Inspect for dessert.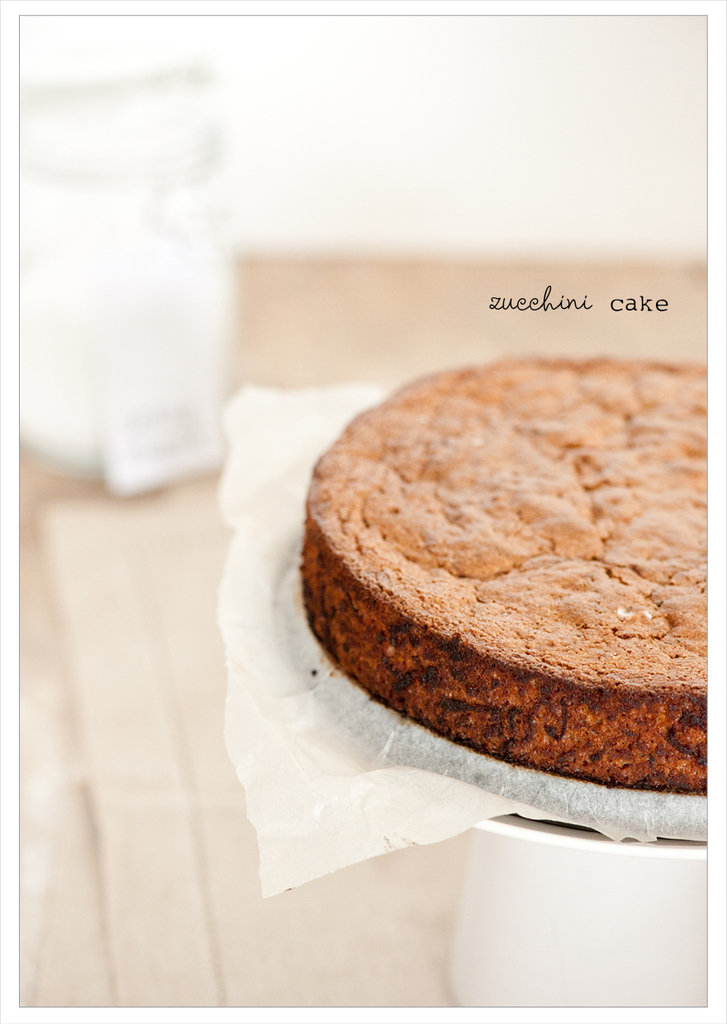
Inspection: (left=294, top=340, right=701, bottom=827).
